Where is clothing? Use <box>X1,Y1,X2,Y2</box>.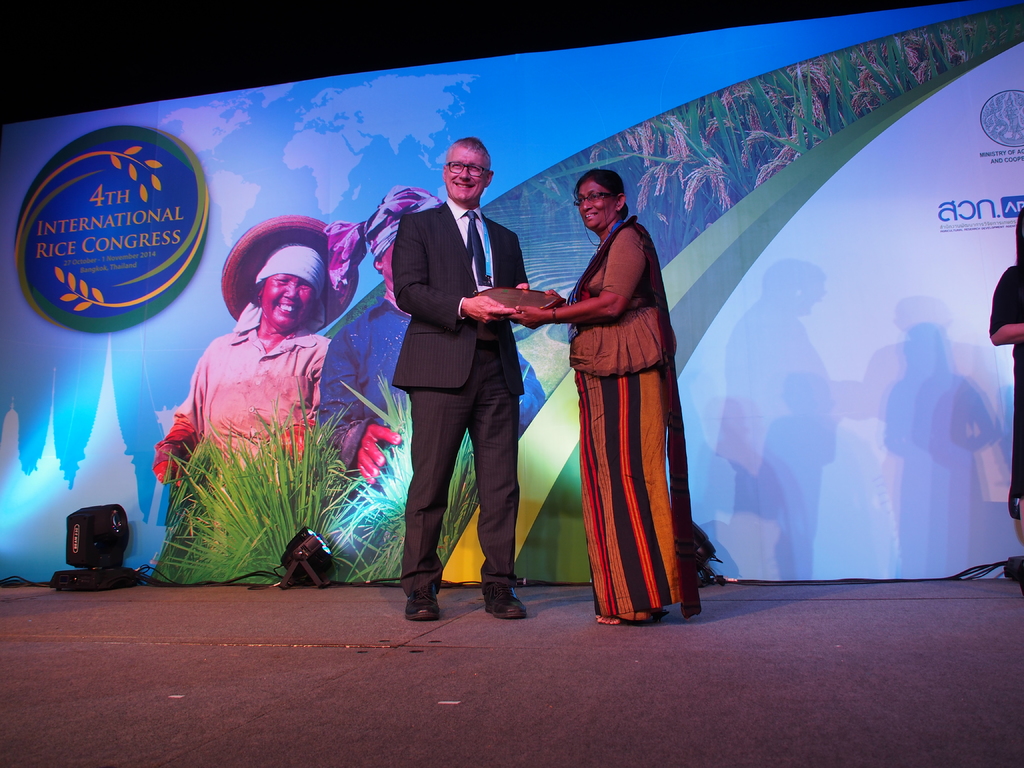
<box>162,303,332,484</box>.
